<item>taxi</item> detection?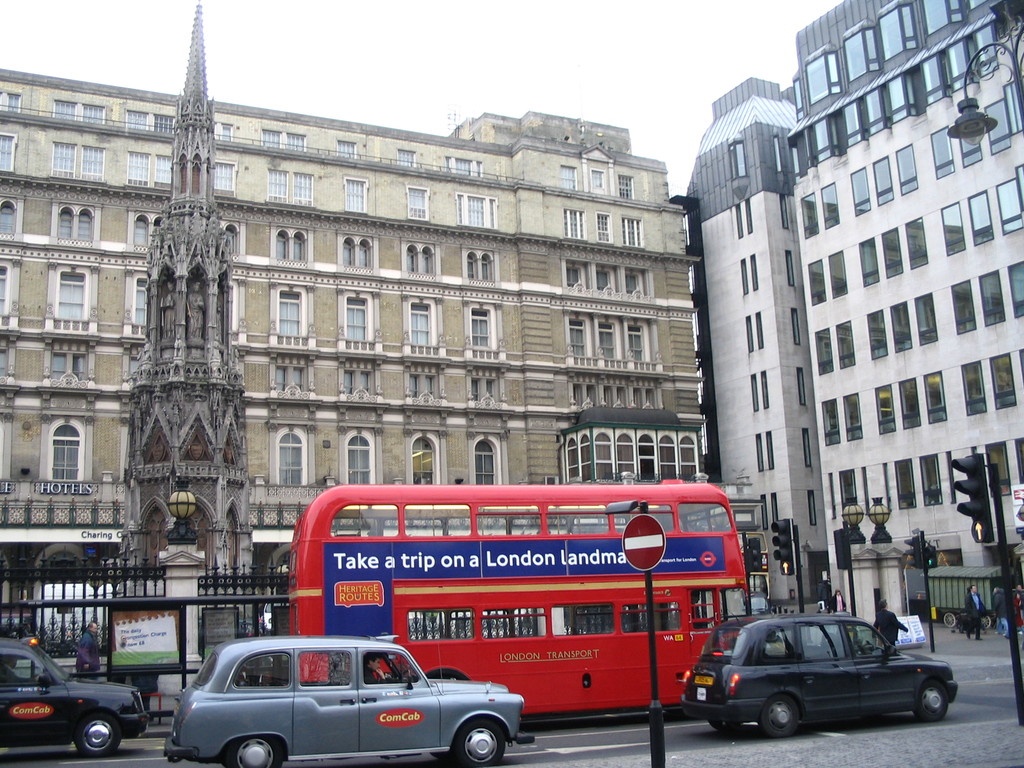
[left=0, top=637, right=150, bottom=760]
